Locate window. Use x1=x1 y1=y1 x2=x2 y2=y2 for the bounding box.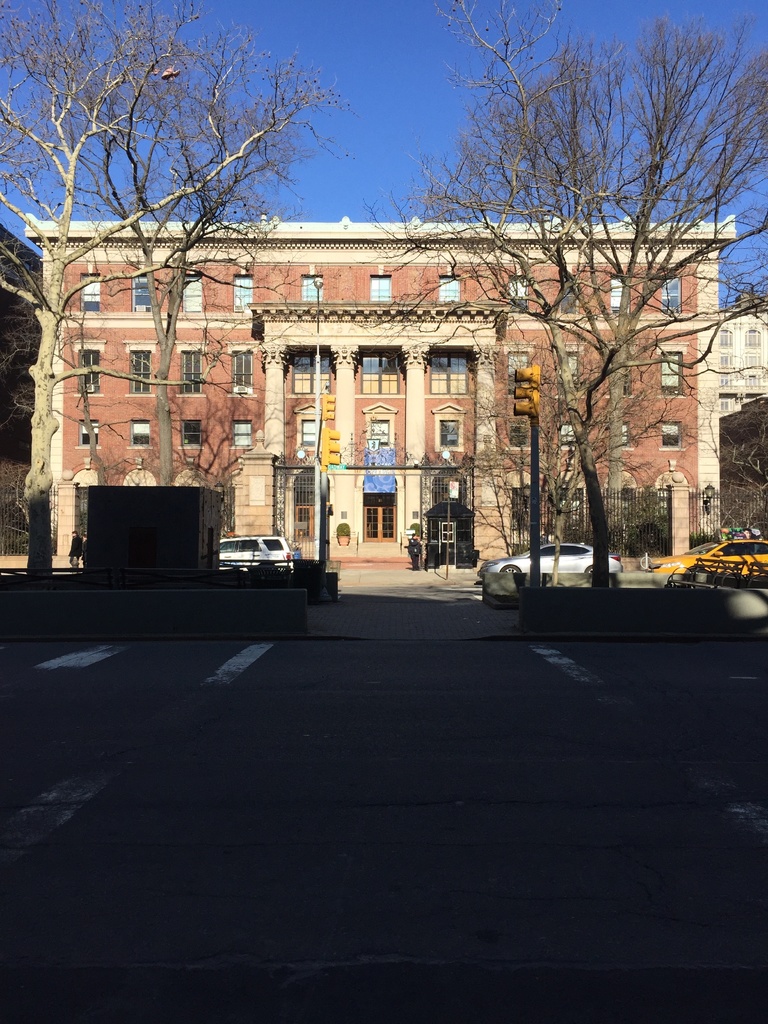
x1=360 y1=351 x2=398 y2=393.
